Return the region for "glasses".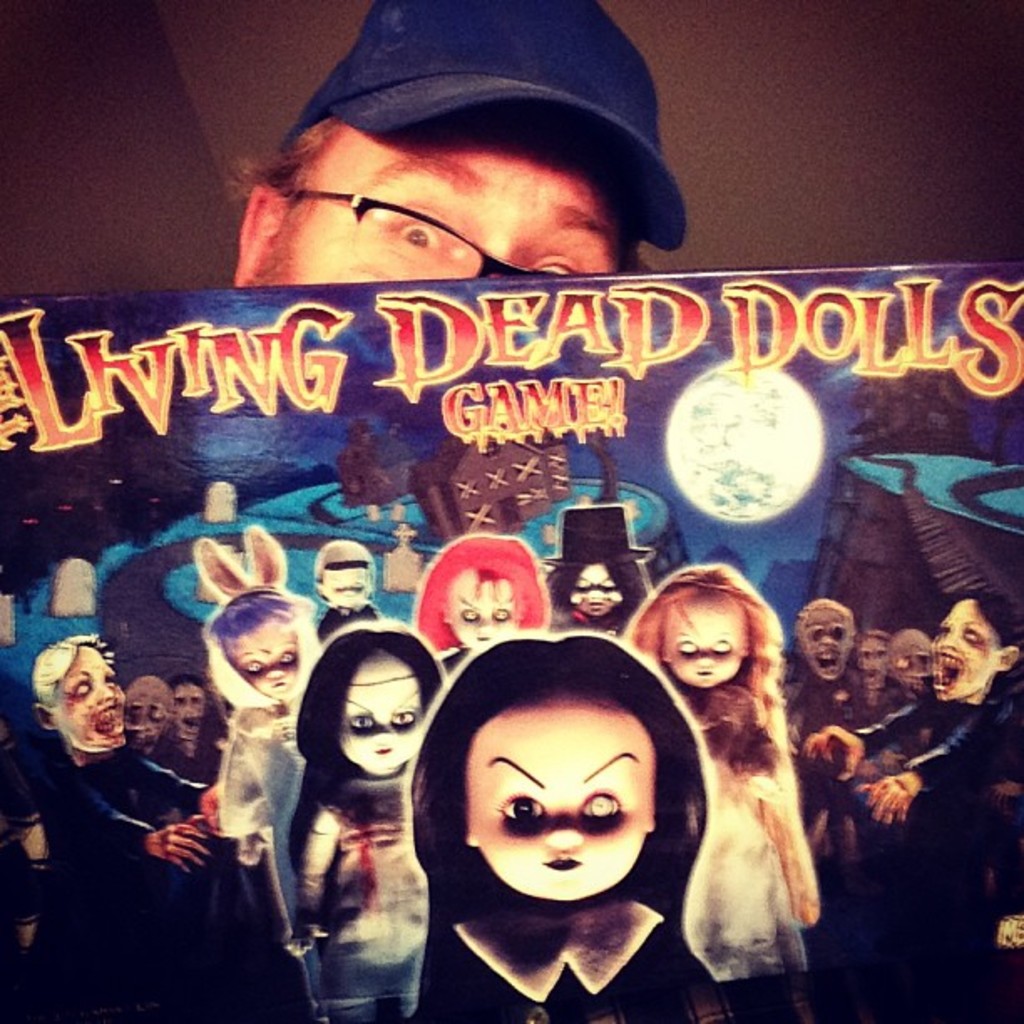
276,191,564,281.
